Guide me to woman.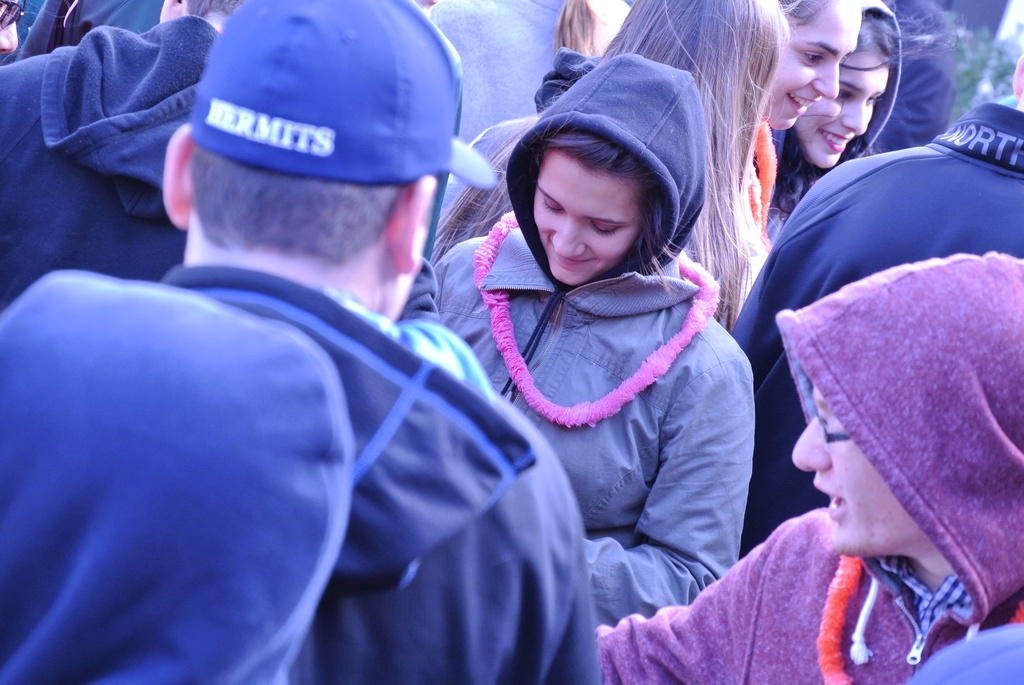
Guidance: box=[564, 0, 774, 329].
